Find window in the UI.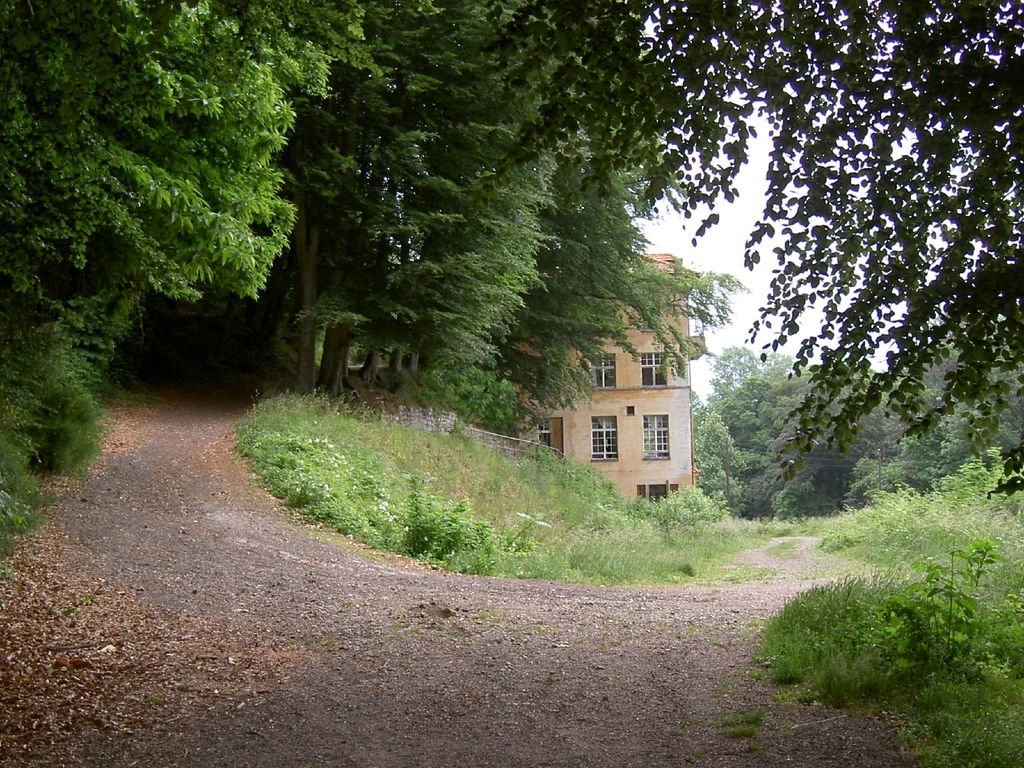
UI element at 588 413 618 463.
